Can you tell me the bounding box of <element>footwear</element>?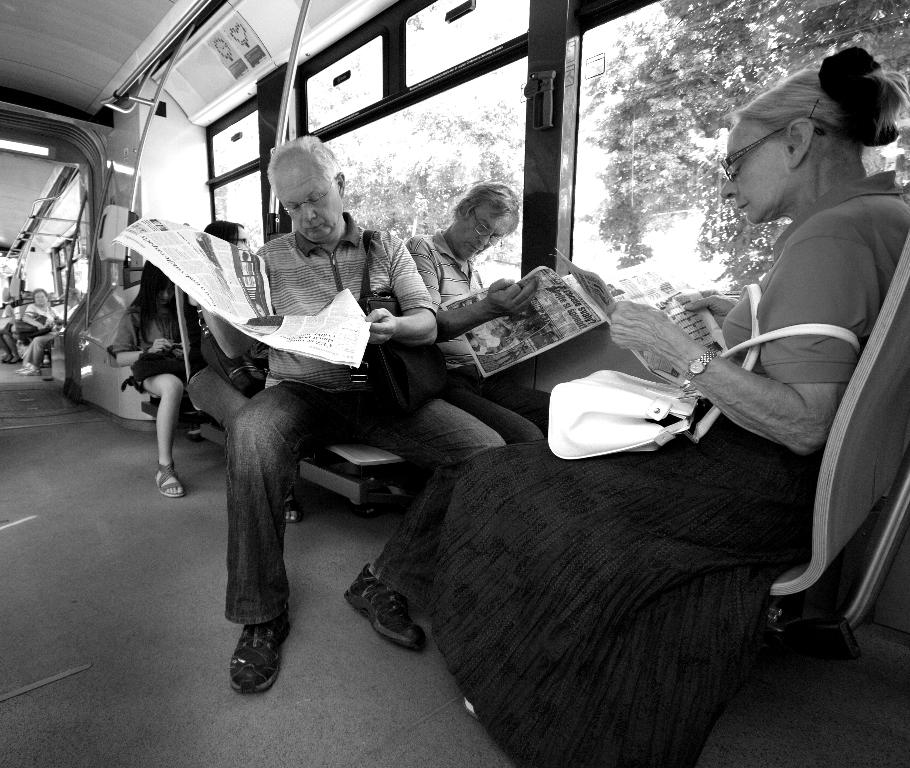
bbox(344, 560, 427, 653).
